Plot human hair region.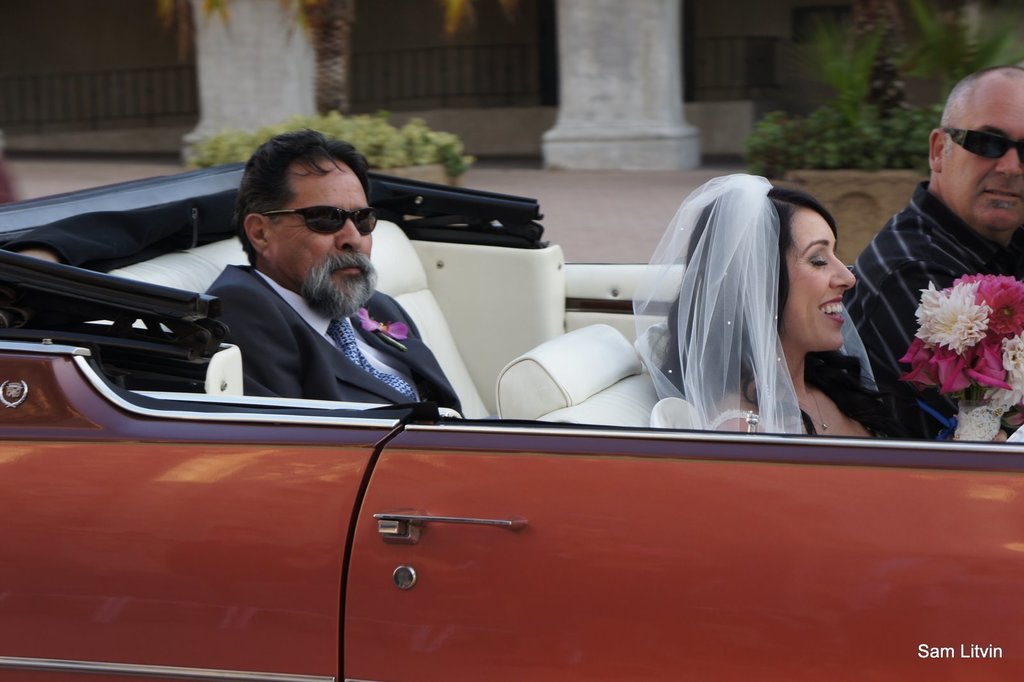
Plotted at box(232, 129, 378, 270).
